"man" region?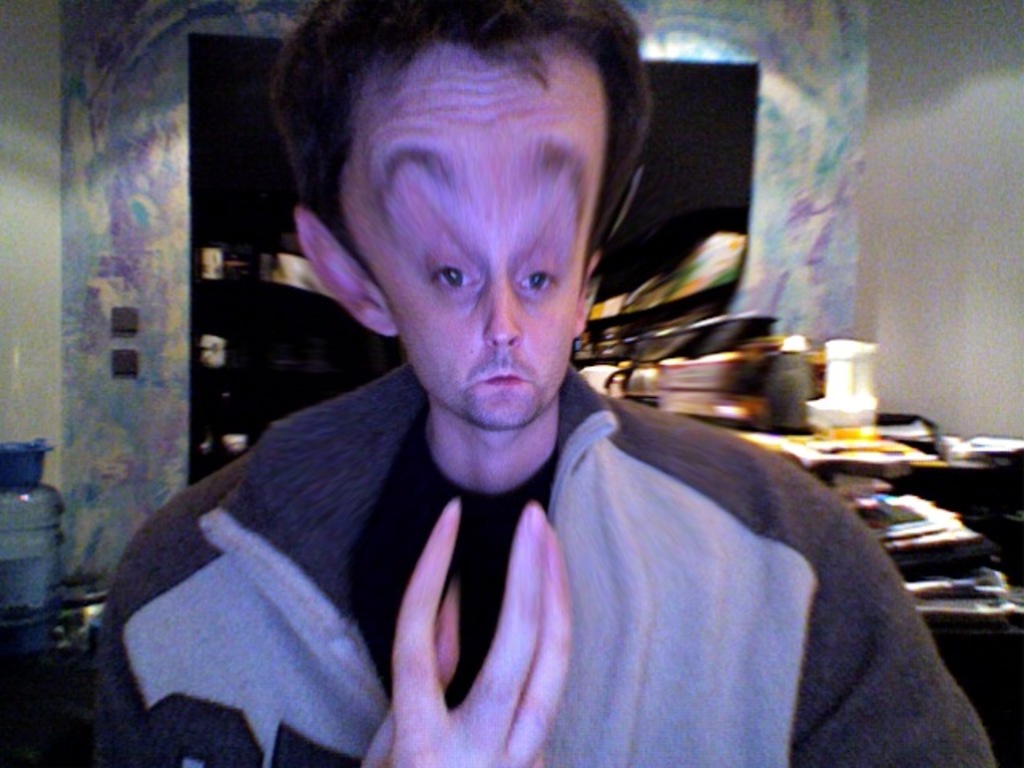
{"x1": 101, "y1": 0, "x2": 1008, "y2": 766}
